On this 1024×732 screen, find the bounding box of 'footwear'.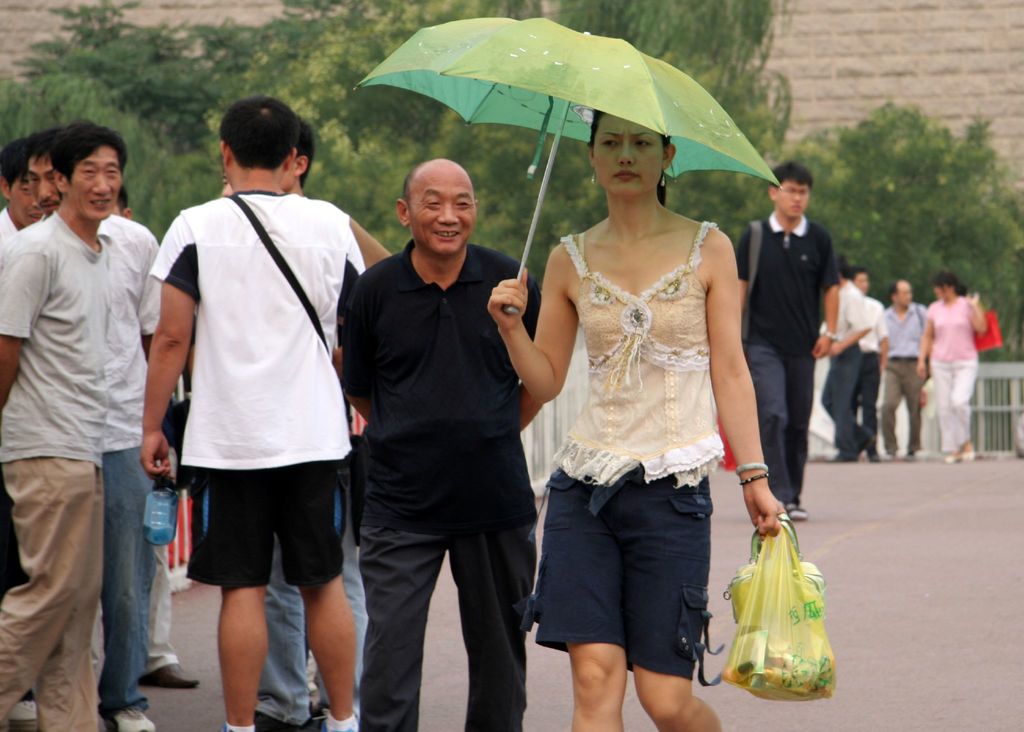
Bounding box: [left=109, top=704, right=162, bottom=731].
